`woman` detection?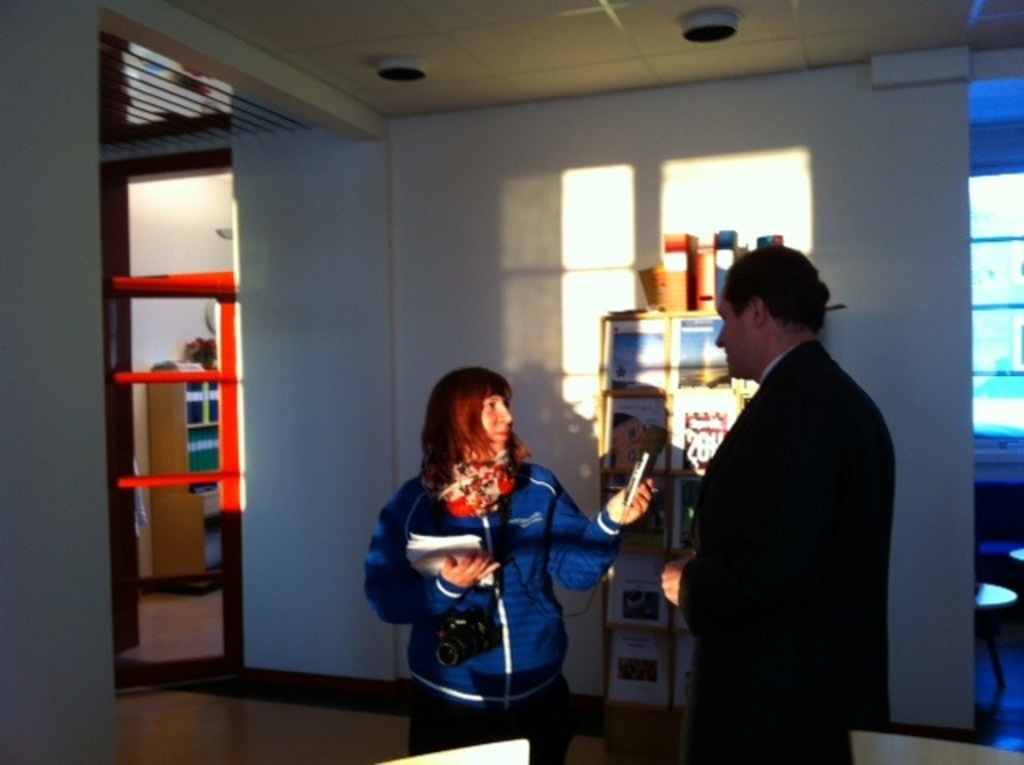
bbox=(365, 370, 659, 763)
